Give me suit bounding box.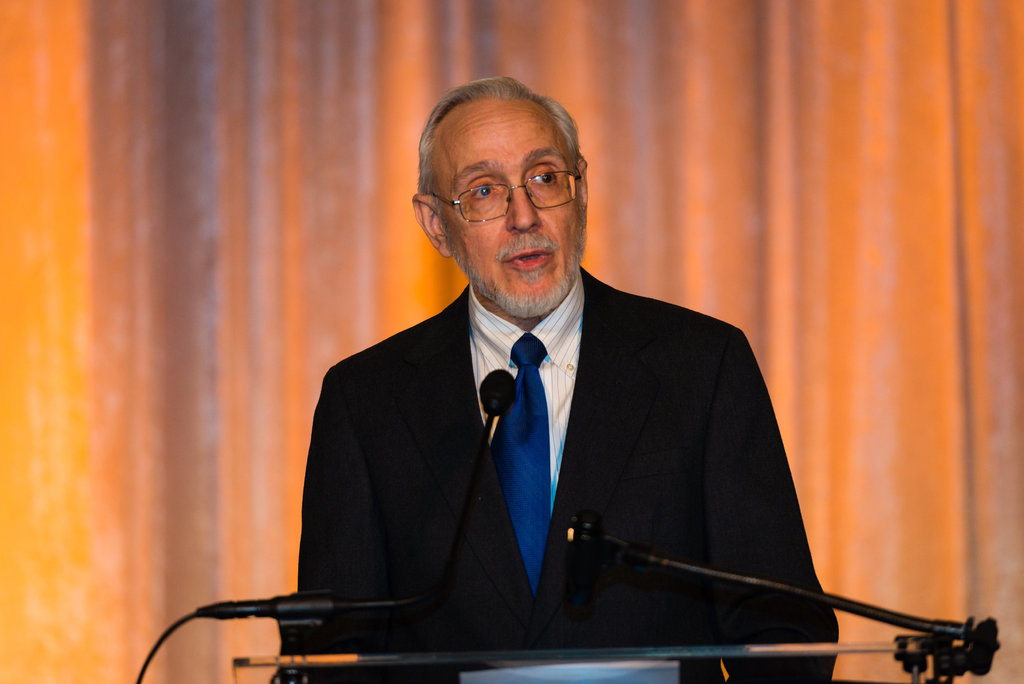
locate(304, 215, 851, 642).
